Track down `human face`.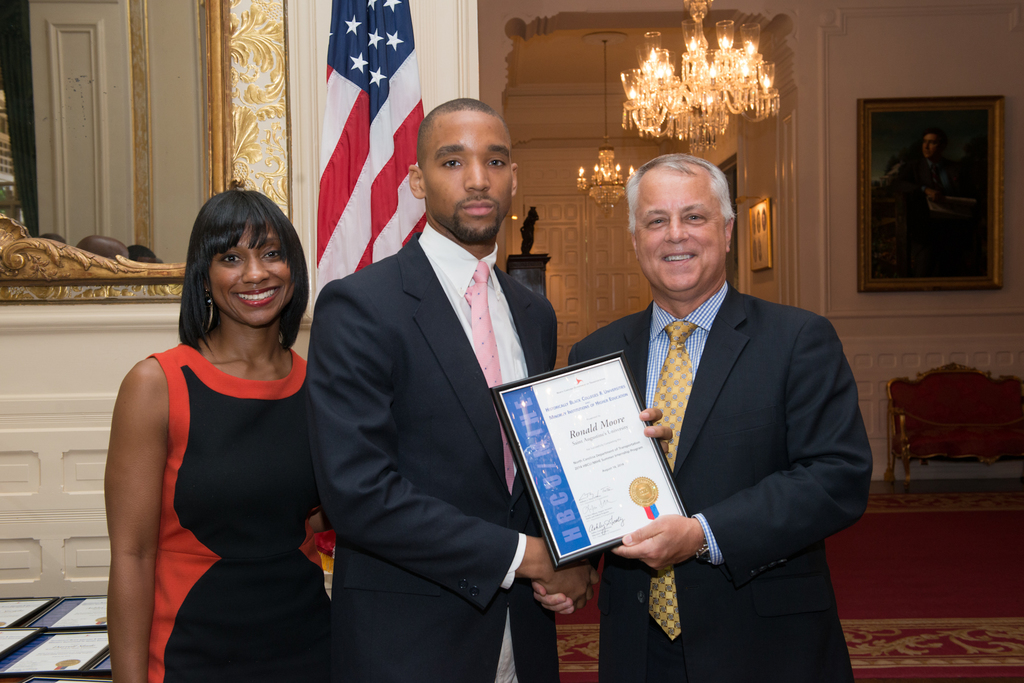
Tracked to l=424, t=107, r=515, b=239.
